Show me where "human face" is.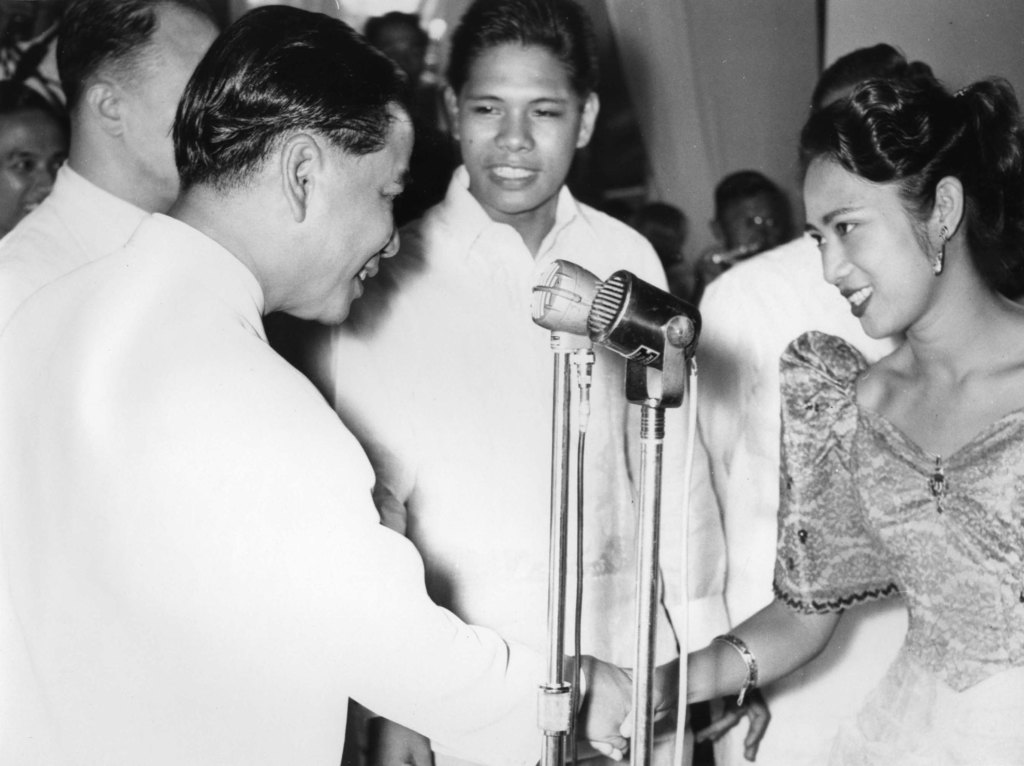
"human face" is at crop(125, 15, 218, 192).
